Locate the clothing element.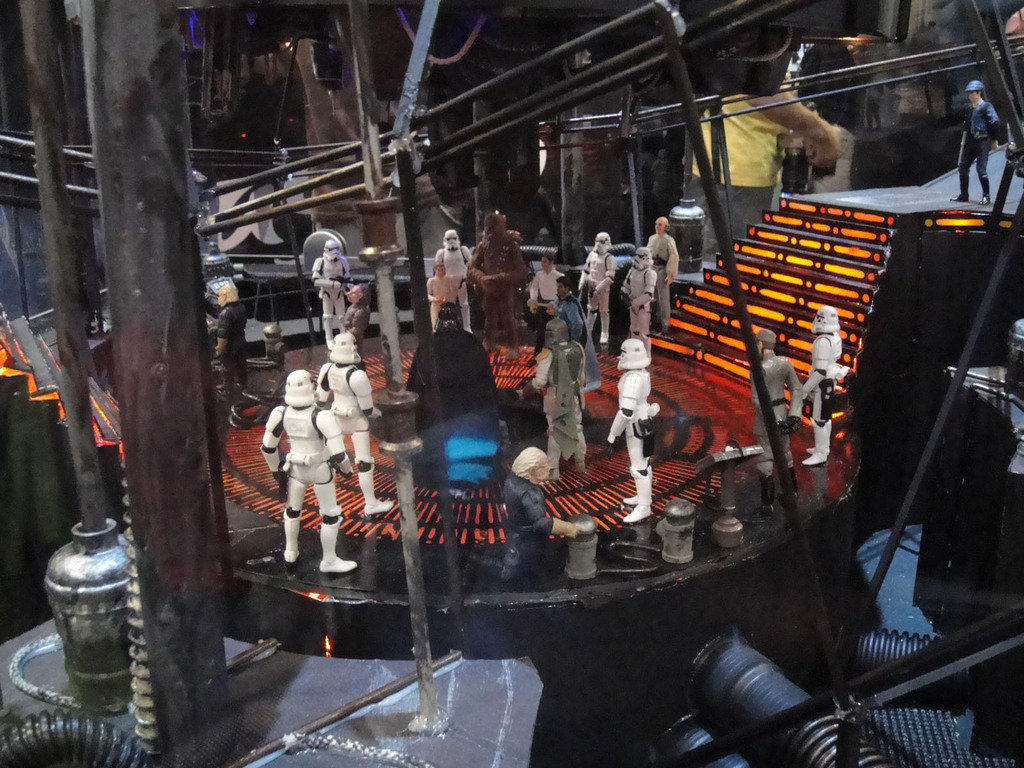
Element bbox: bbox=(641, 234, 682, 328).
